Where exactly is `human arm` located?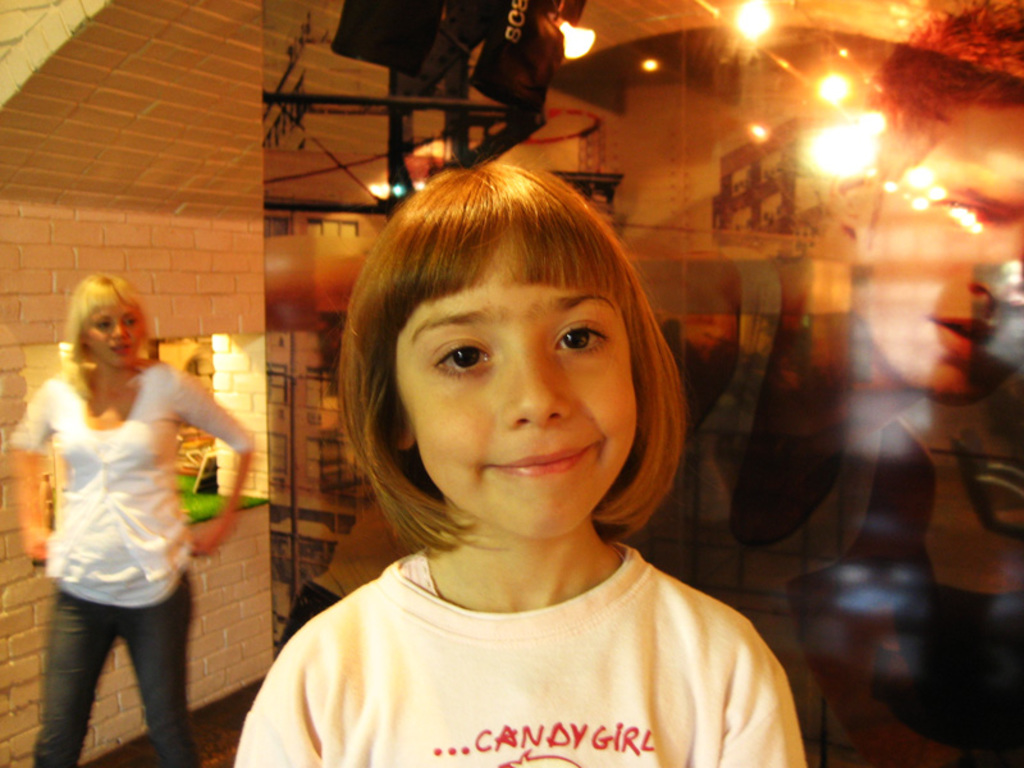
Its bounding box is [x1=230, y1=653, x2=343, y2=767].
